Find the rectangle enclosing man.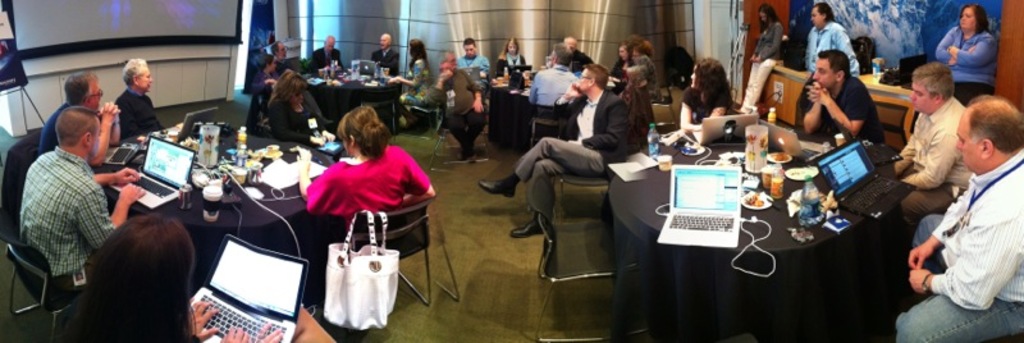
[left=307, top=36, right=339, bottom=74].
